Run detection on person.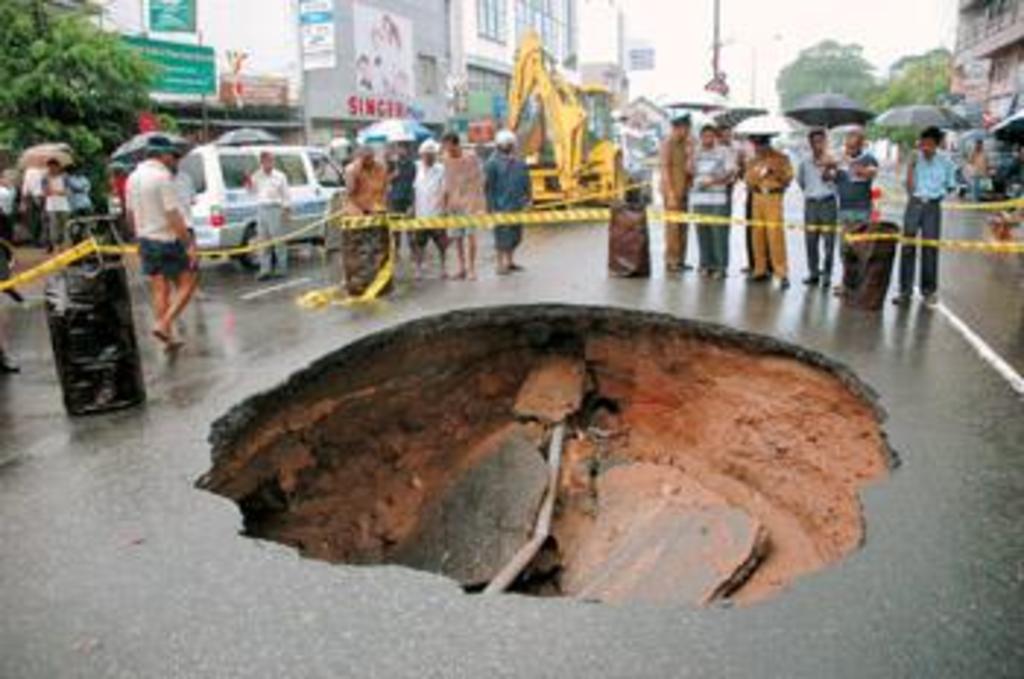
Result: <region>960, 140, 992, 202</region>.
